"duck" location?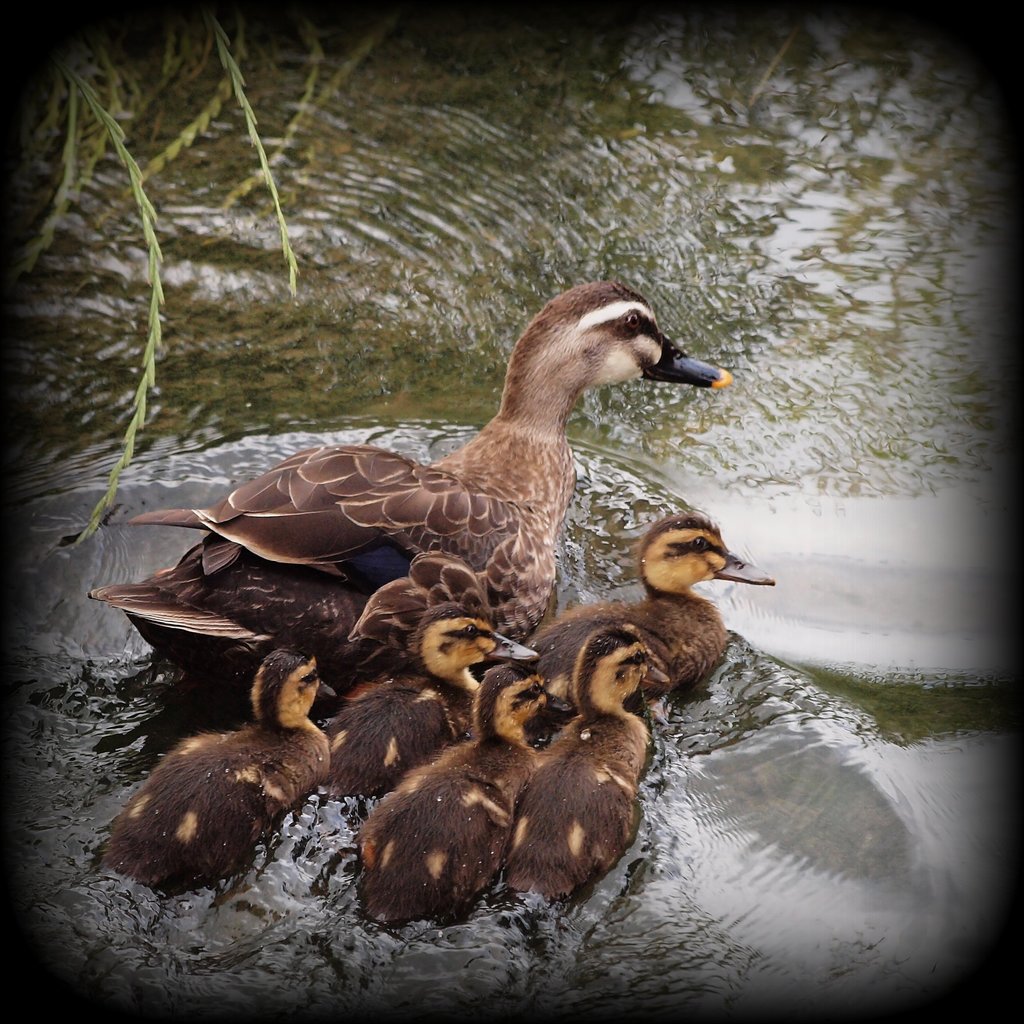
bbox=(344, 659, 571, 915)
